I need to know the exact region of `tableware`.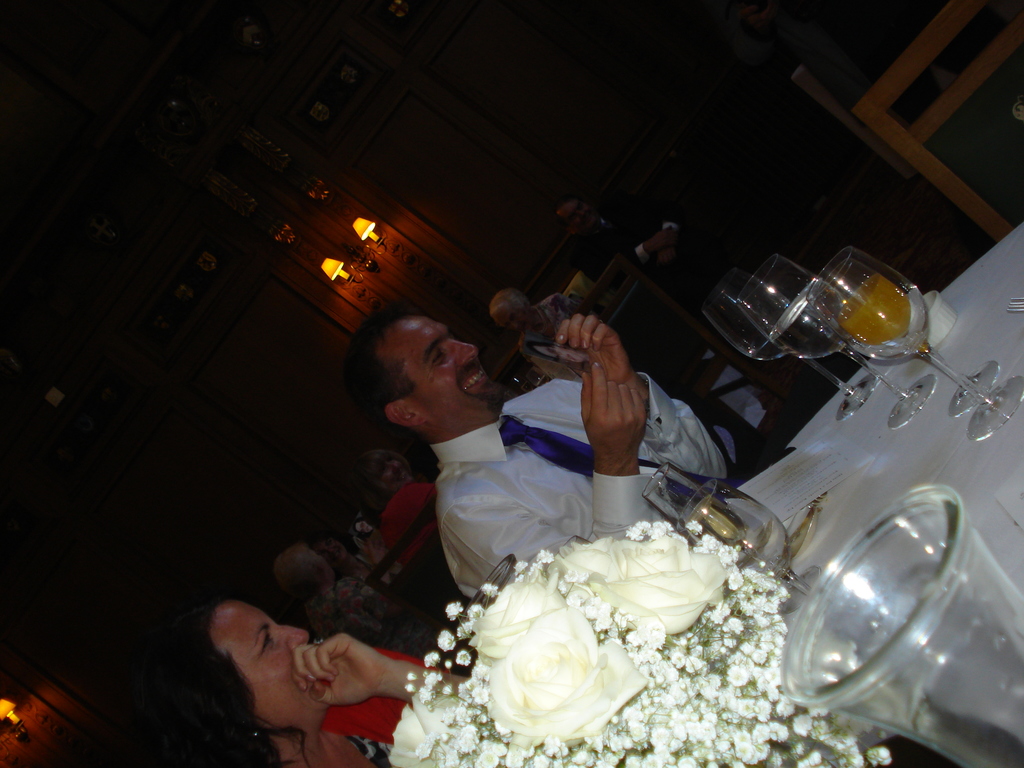
Region: l=803, t=247, r=1023, b=443.
